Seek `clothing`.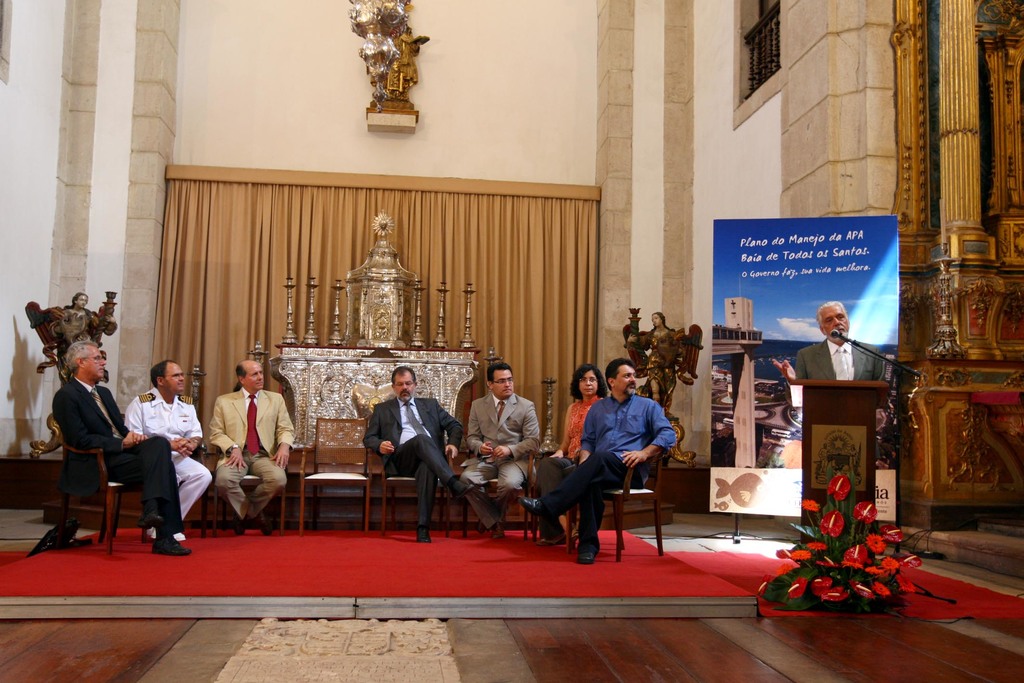
region(534, 394, 602, 522).
